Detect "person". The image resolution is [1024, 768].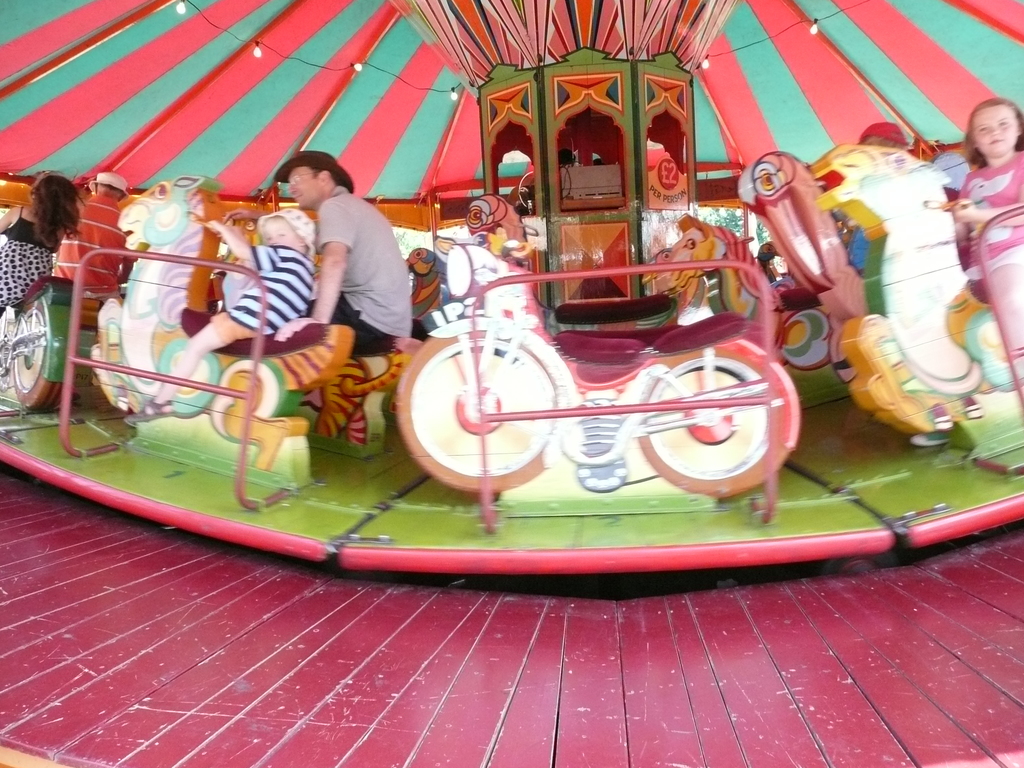
(left=0, top=168, right=83, bottom=319).
